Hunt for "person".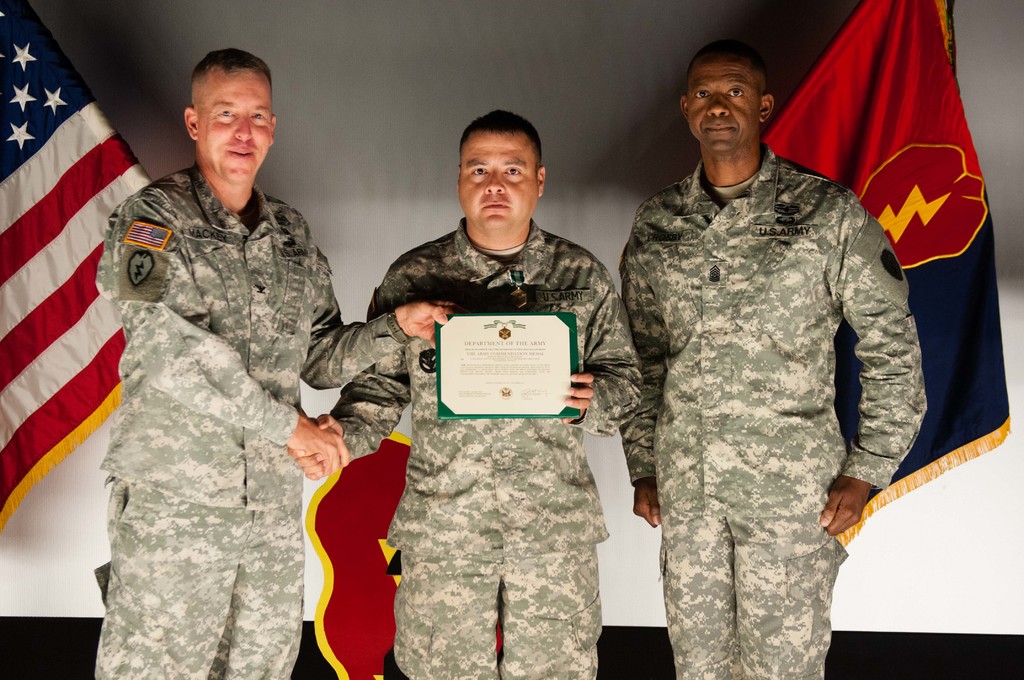
Hunted down at pyautogui.locateOnScreen(616, 56, 948, 670).
